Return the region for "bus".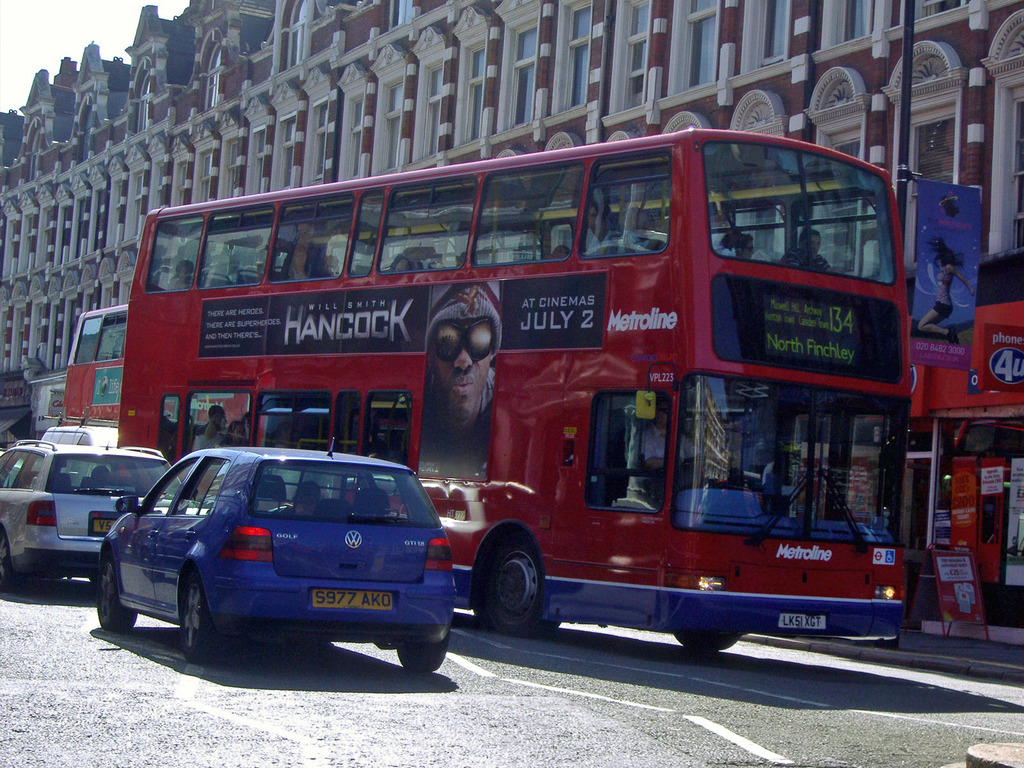
63/303/253/426.
